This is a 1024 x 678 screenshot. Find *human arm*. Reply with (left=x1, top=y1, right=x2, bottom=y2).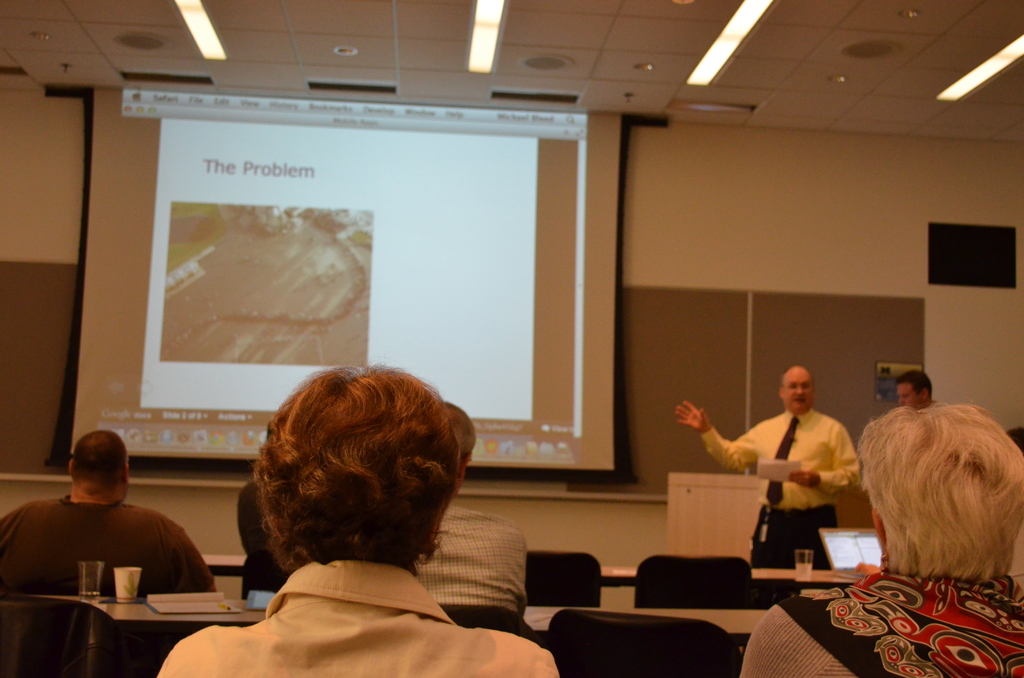
(left=0, top=522, right=24, bottom=594).
